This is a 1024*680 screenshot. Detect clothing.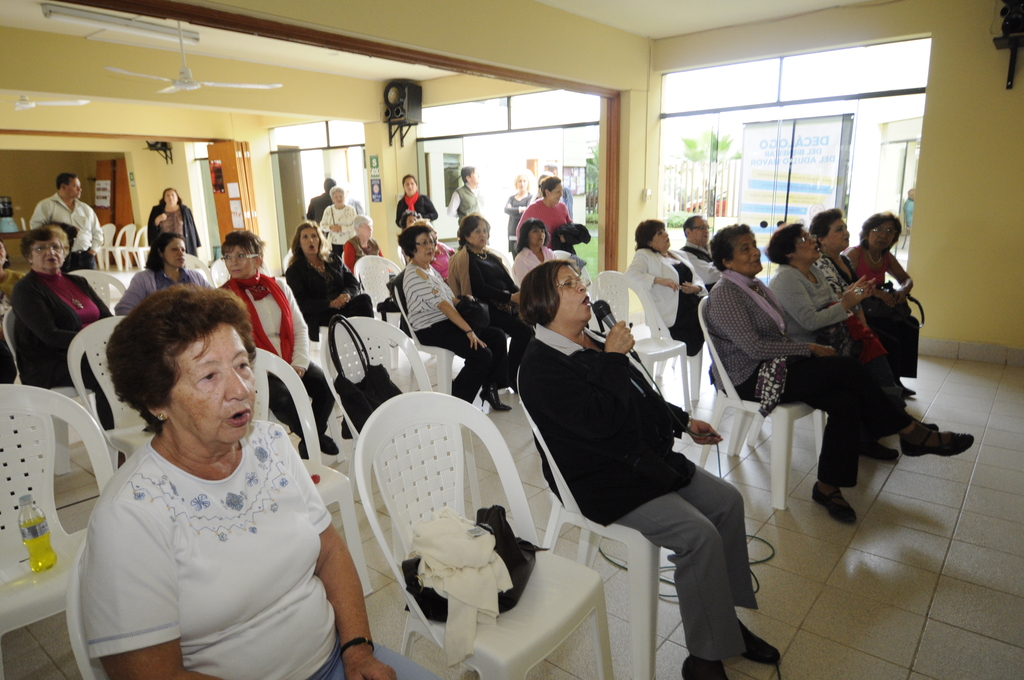
(516,198,578,255).
